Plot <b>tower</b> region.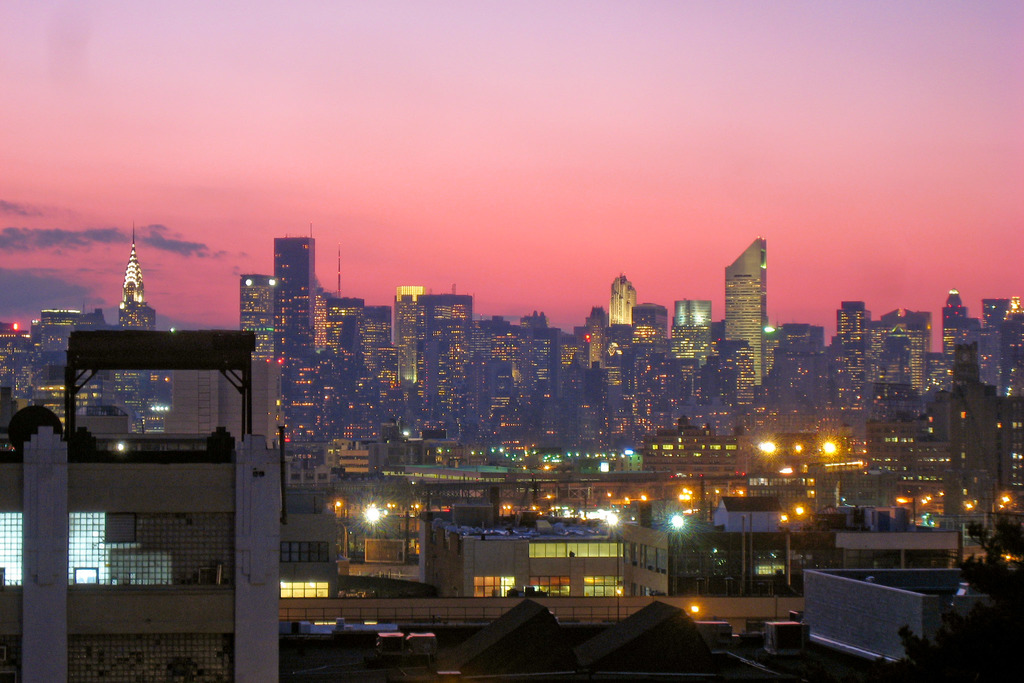
Plotted at (722, 239, 767, 392).
